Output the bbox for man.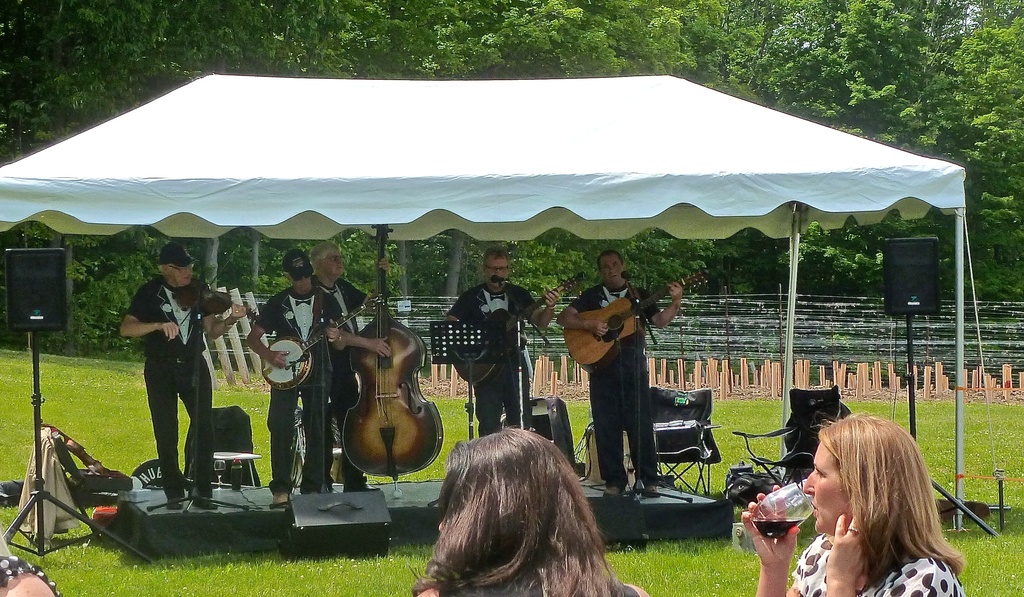
bbox=(244, 247, 348, 510).
